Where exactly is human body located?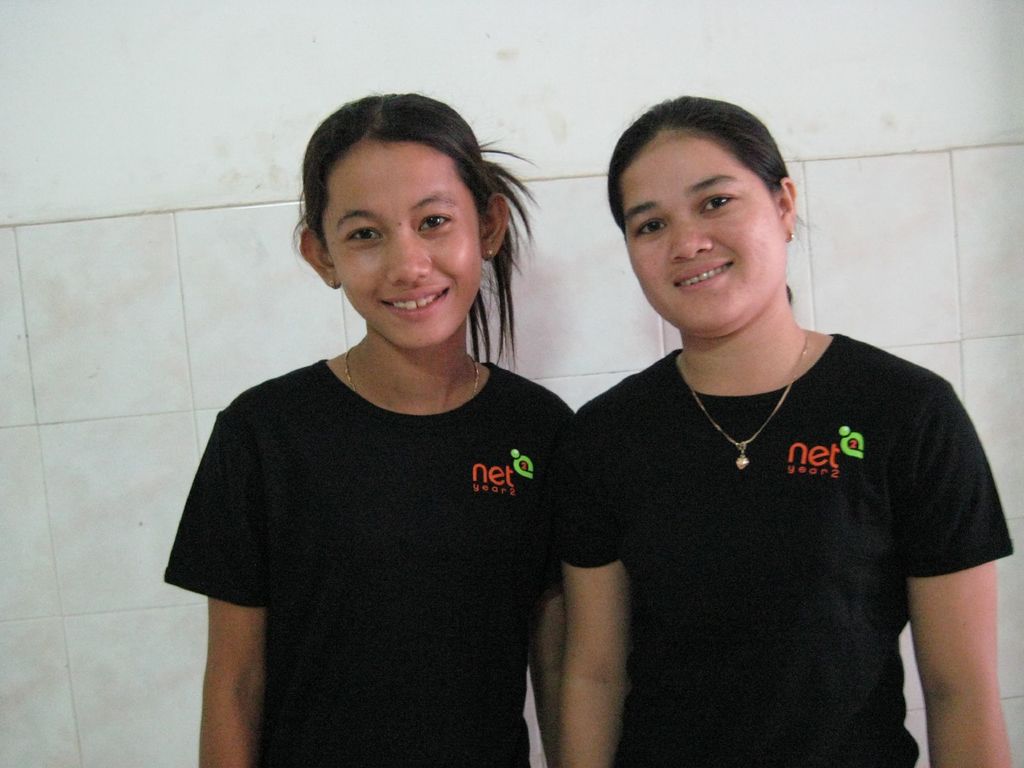
Its bounding box is detection(547, 325, 1018, 767).
